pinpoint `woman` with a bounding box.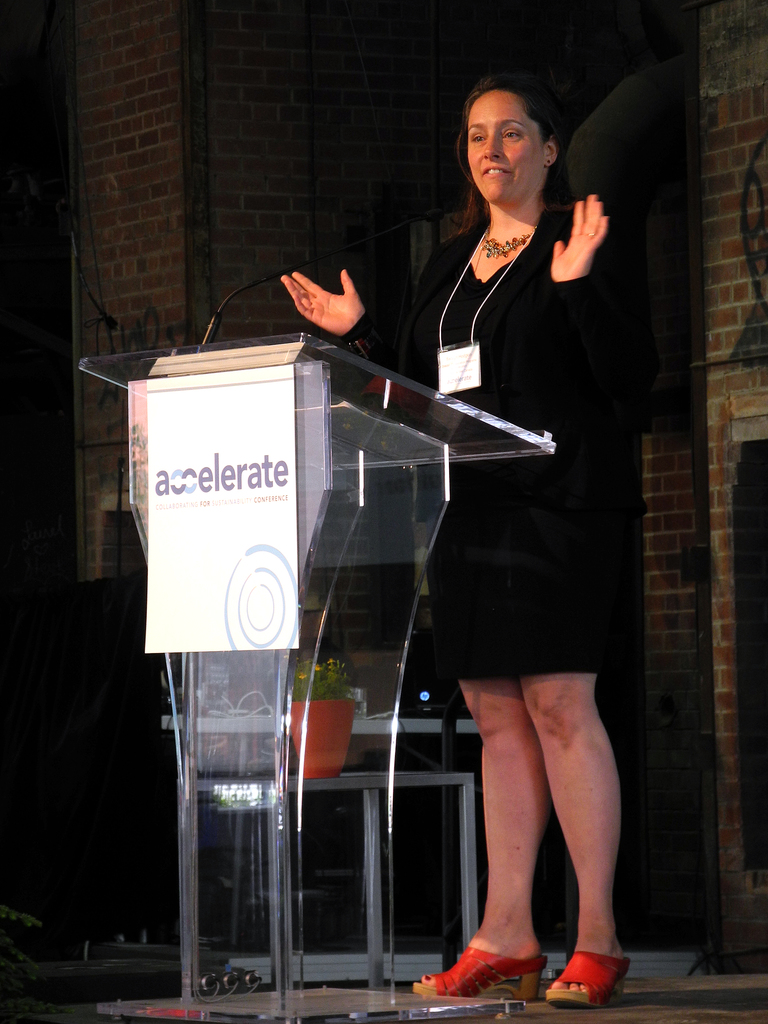
<box>280,70,634,1018</box>.
